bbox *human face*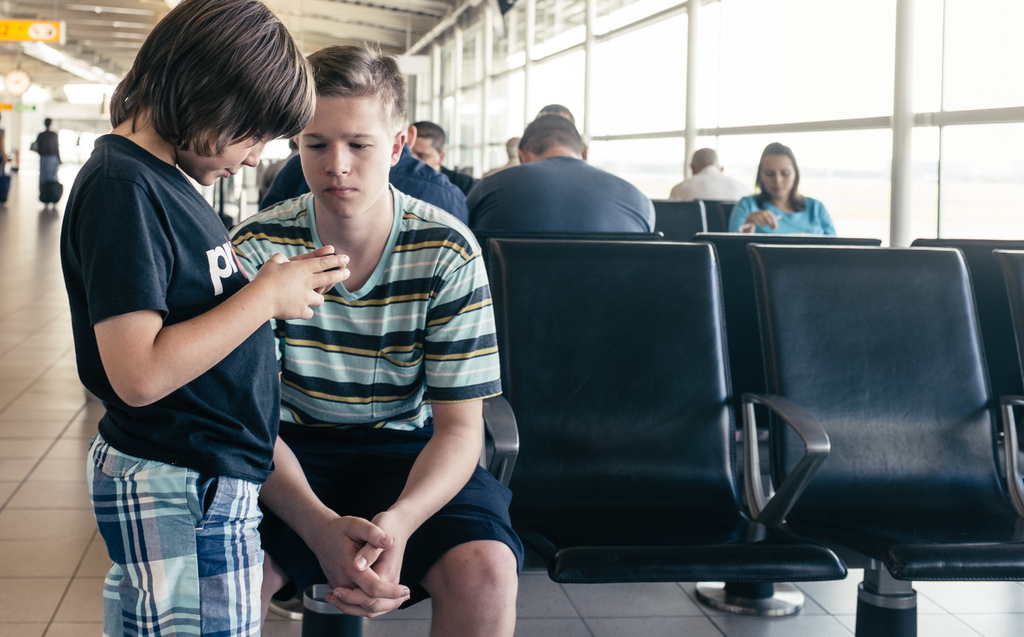
(299,90,388,223)
